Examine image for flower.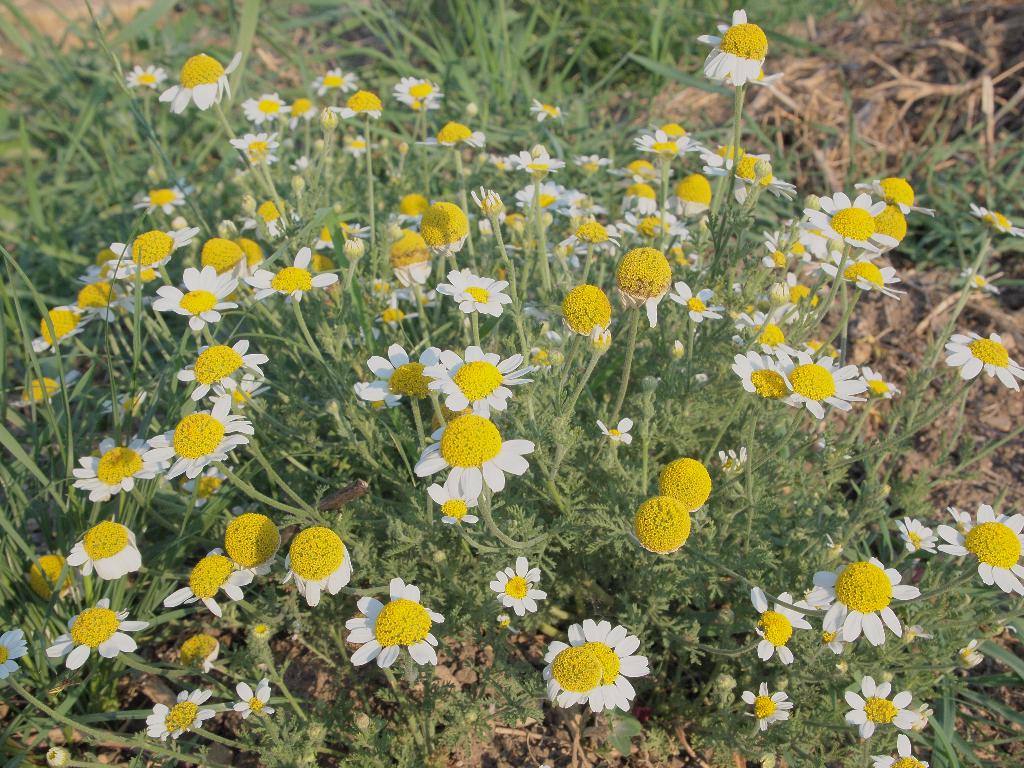
Examination result: bbox(700, 6, 778, 83).
